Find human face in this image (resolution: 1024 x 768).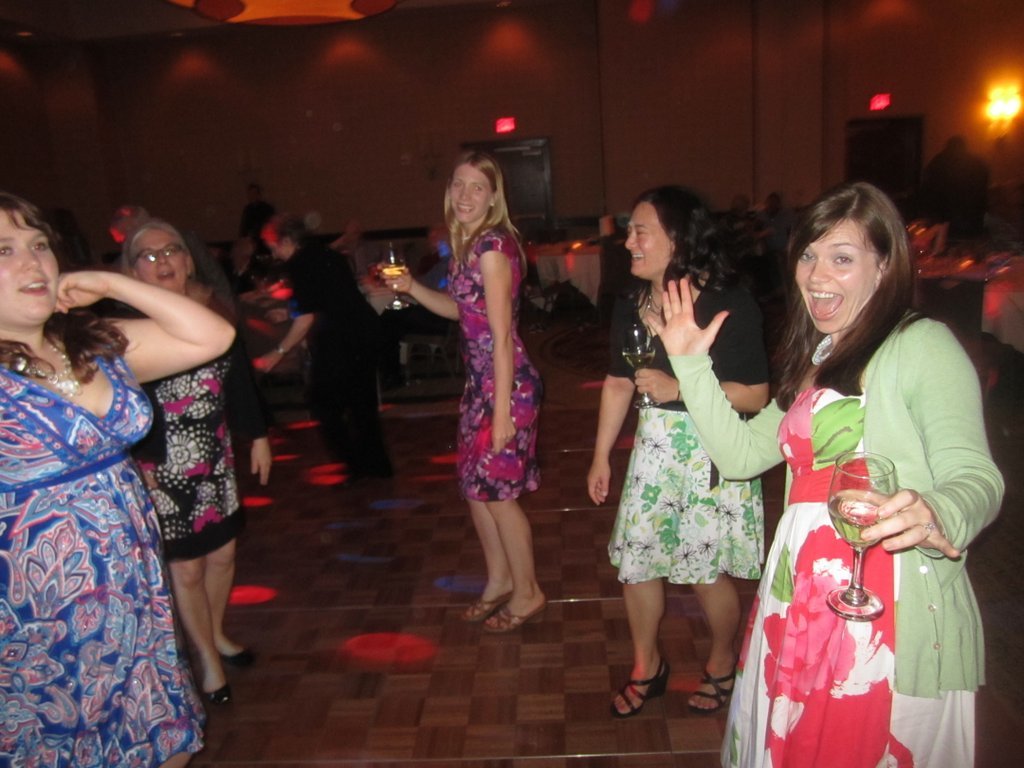
bbox=(130, 229, 191, 291).
